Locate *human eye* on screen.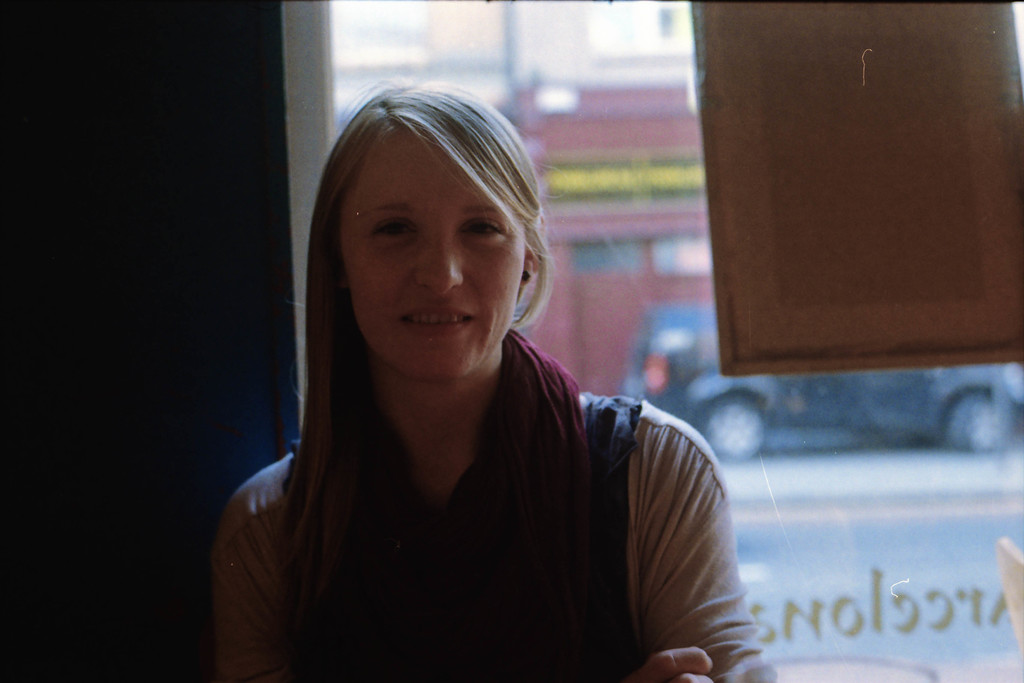
On screen at [x1=454, y1=214, x2=510, y2=245].
